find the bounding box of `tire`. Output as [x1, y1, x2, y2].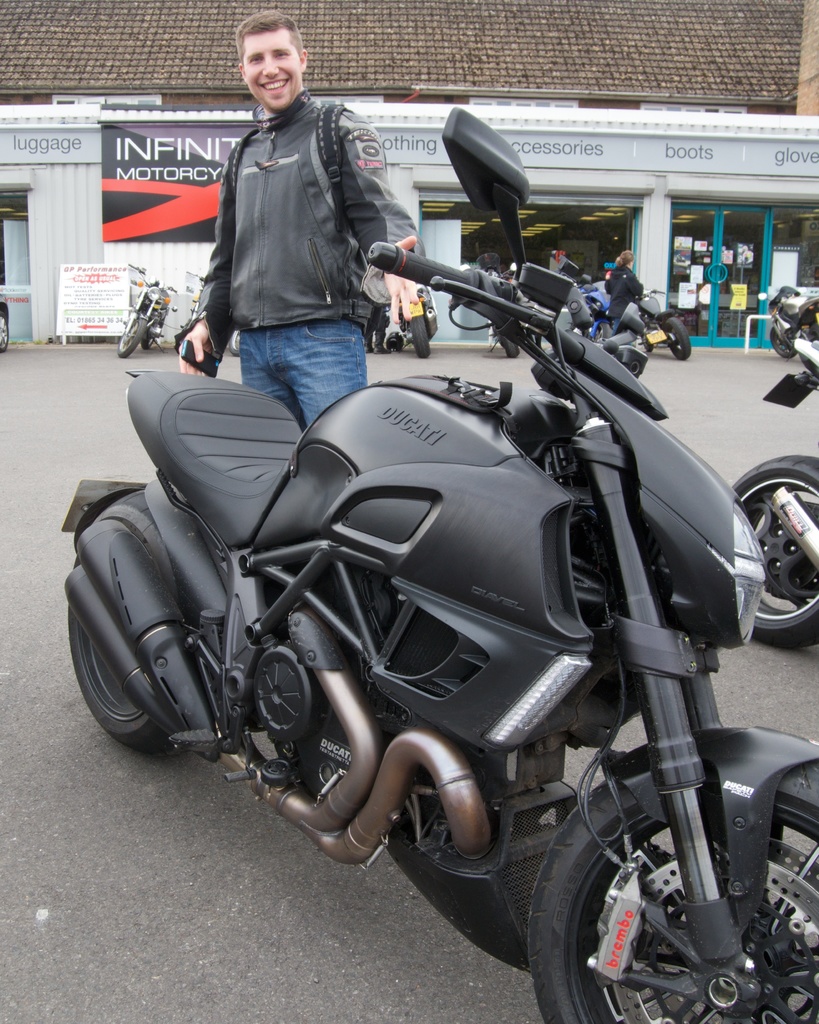
[770, 326, 794, 359].
